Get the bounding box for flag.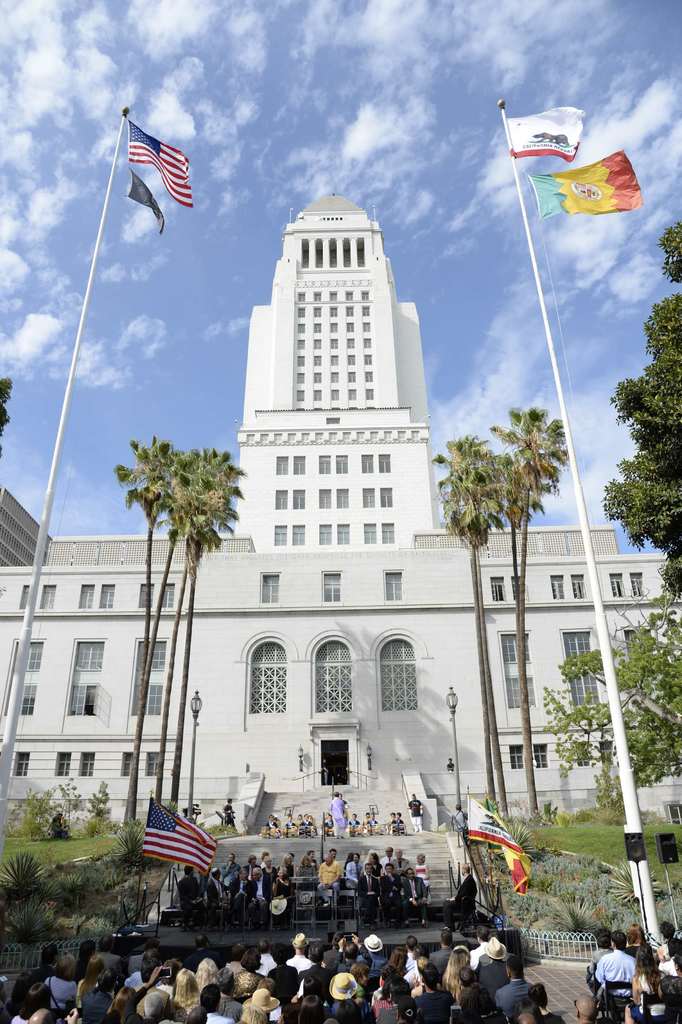
[x1=453, y1=799, x2=532, y2=900].
